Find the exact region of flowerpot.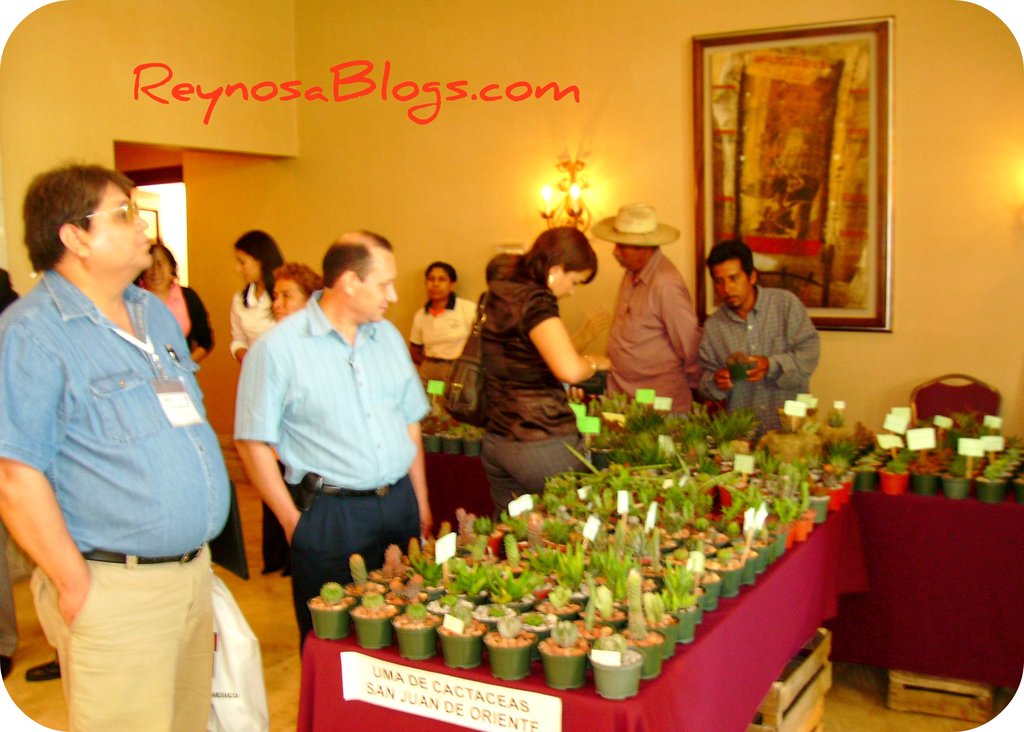
Exact region: bbox=[438, 617, 488, 670].
